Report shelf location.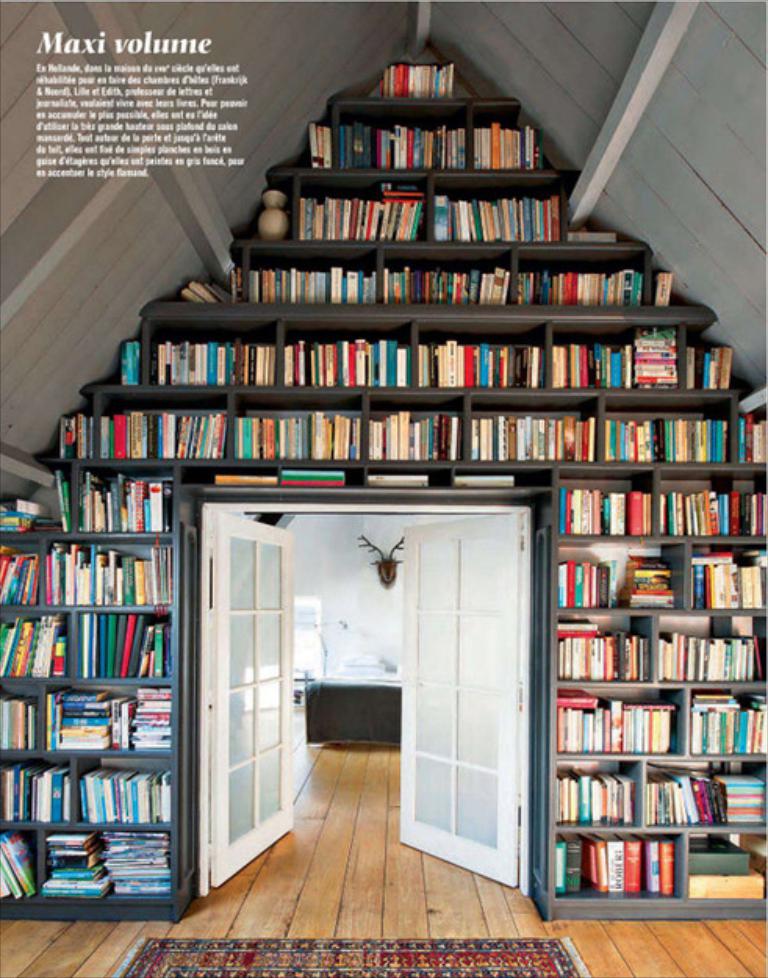
Report: <region>568, 188, 644, 252</region>.
